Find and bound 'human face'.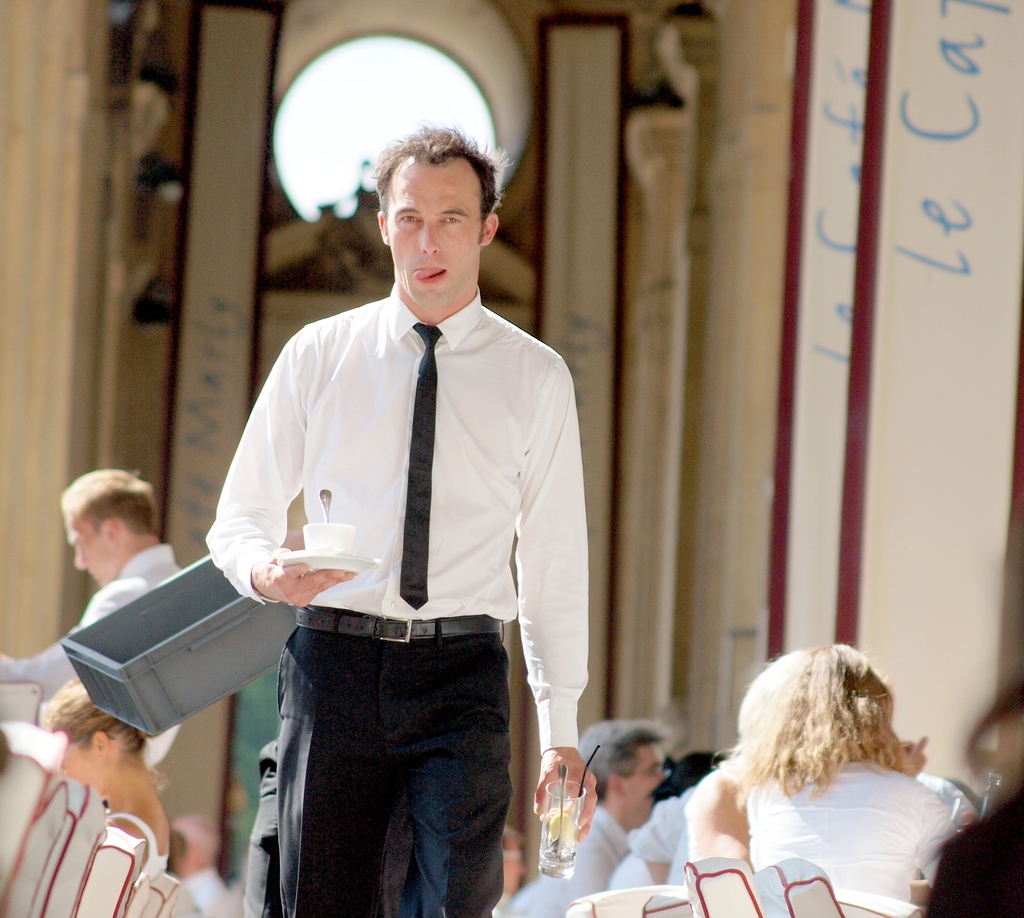
Bound: select_region(387, 163, 483, 301).
